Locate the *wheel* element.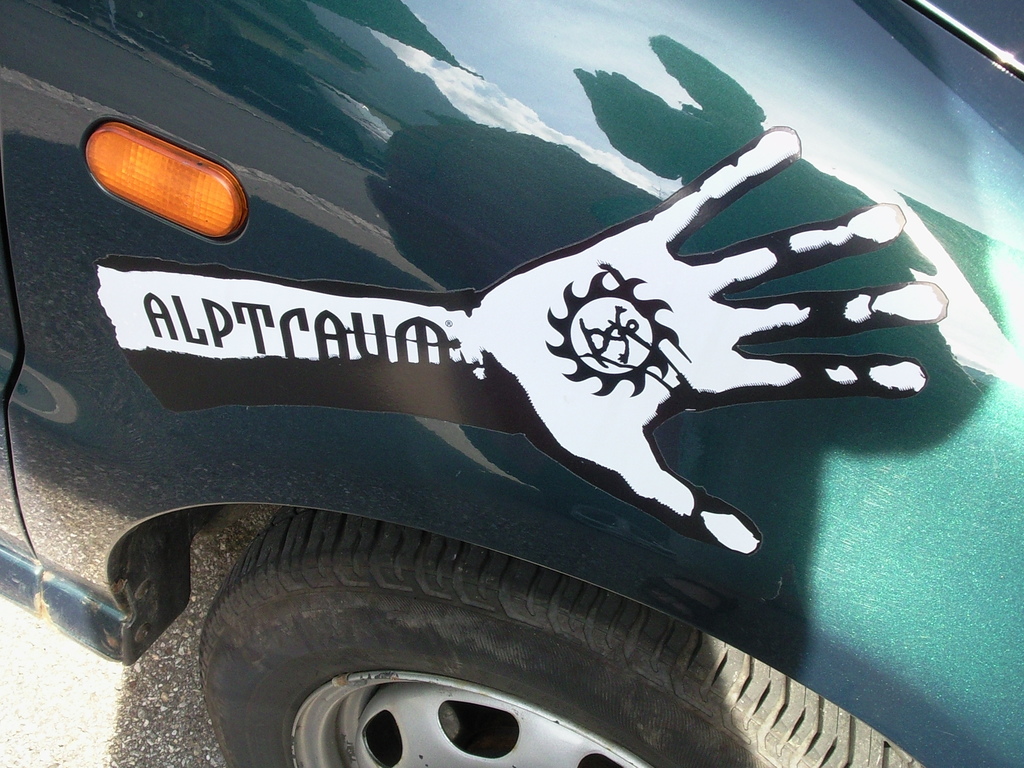
Element bbox: box(130, 515, 849, 764).
